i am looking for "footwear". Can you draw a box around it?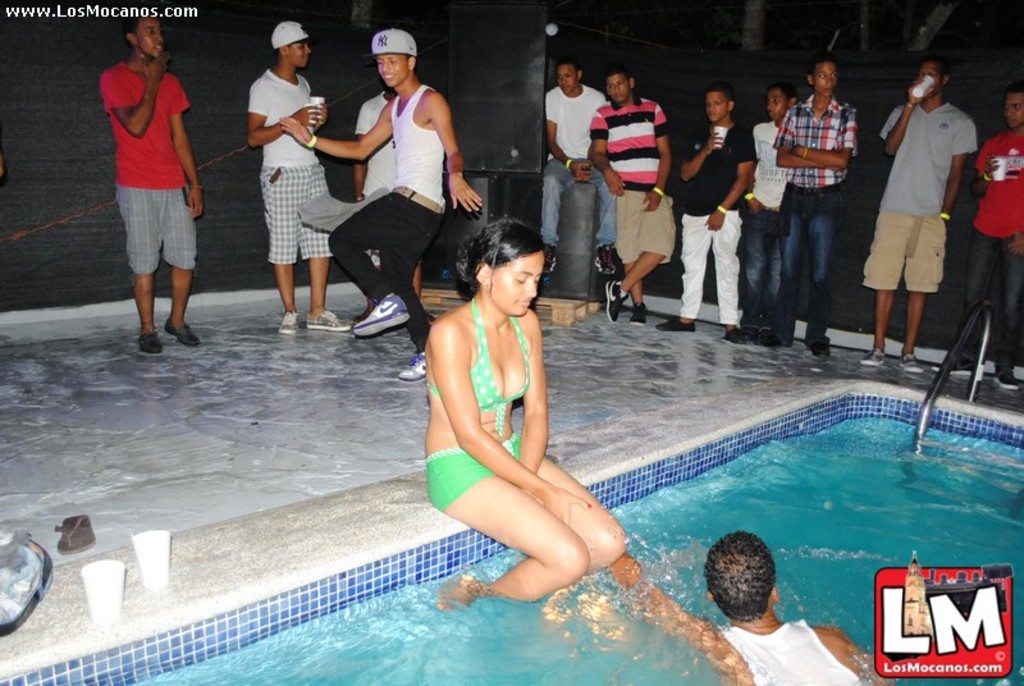
Sure, the bounding box is region(163, 316, 204, 351).
